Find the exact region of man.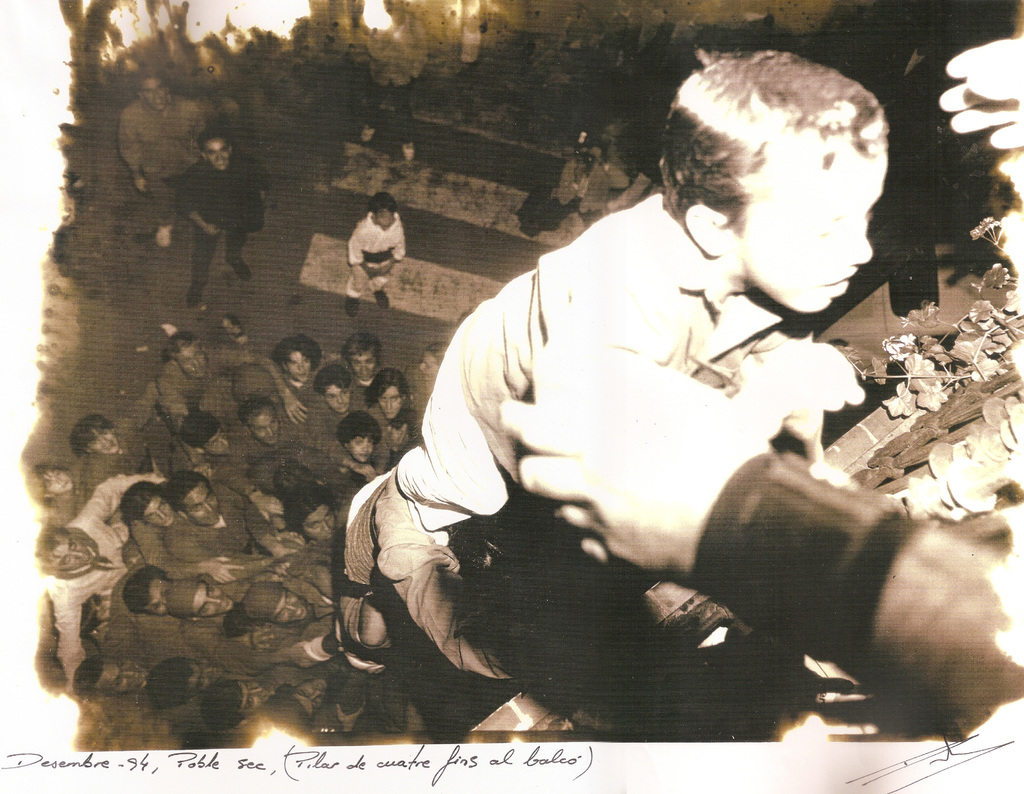
Exact region: BBox(199, 642, 279, 736).
